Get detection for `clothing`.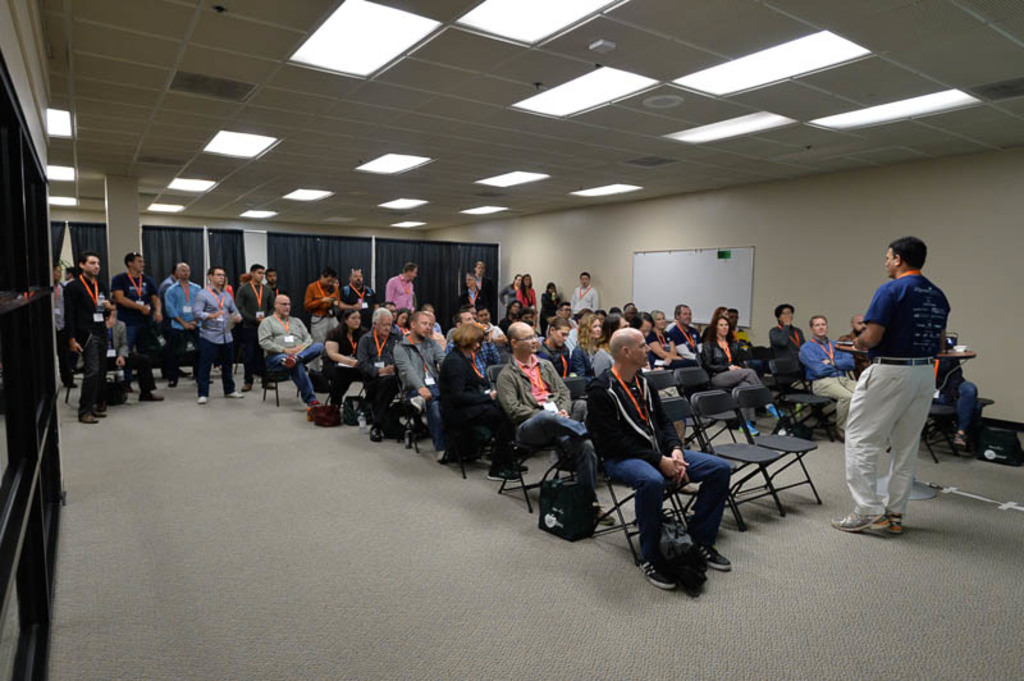
Detection: select_region(538, 339, 575, 376).
